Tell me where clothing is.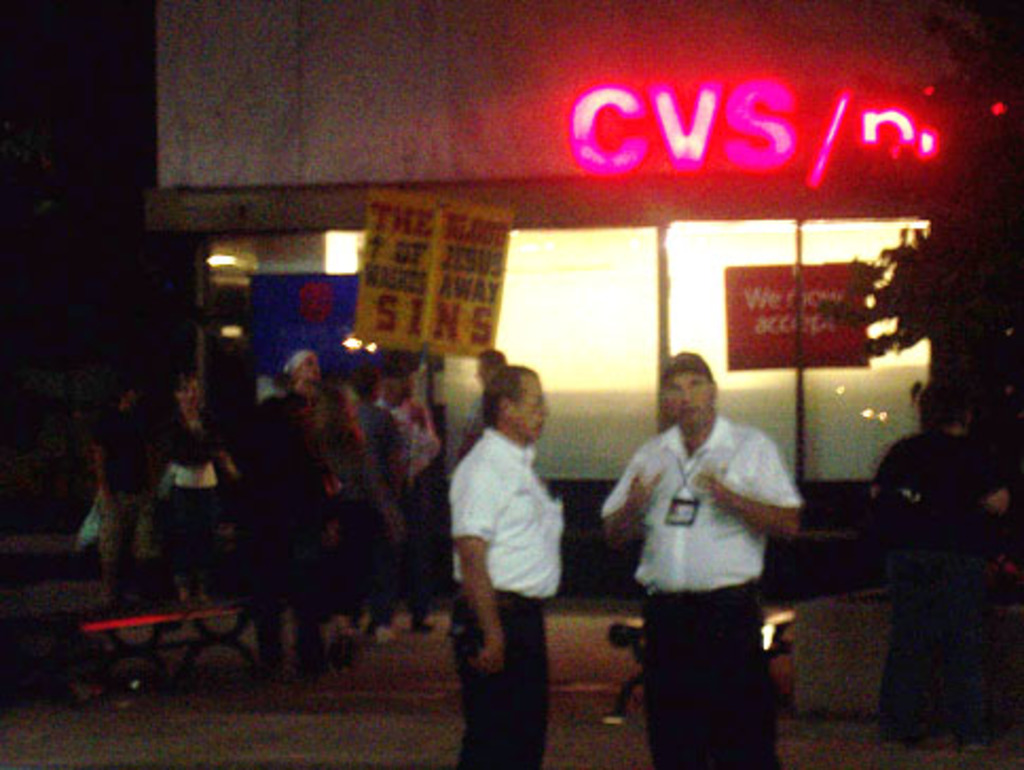
clothing is at locate(605, 383, 804, 732).
